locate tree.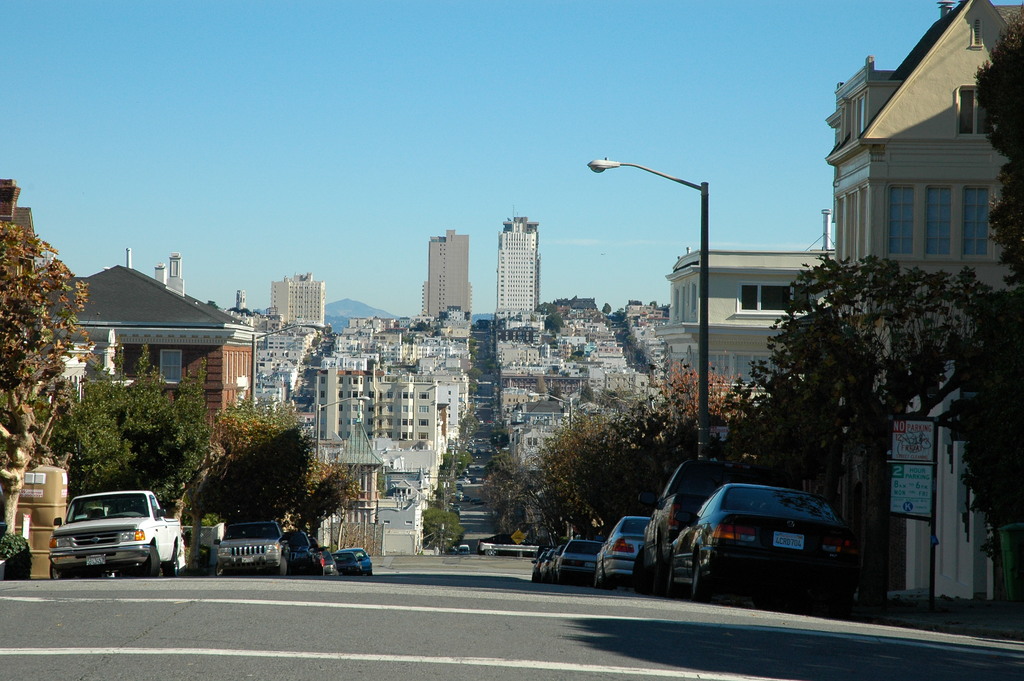
Bounding box: (x1=0, y1=218, x2=88, y2=534).
